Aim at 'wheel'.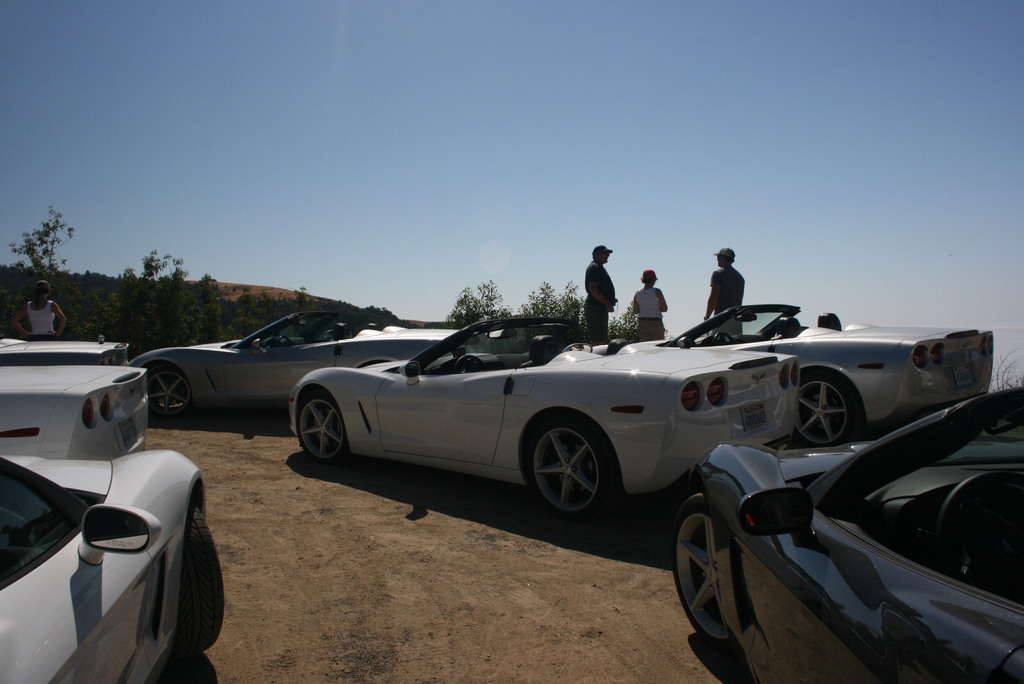
Aimed at bbox=[452, 350, 484, 376].
